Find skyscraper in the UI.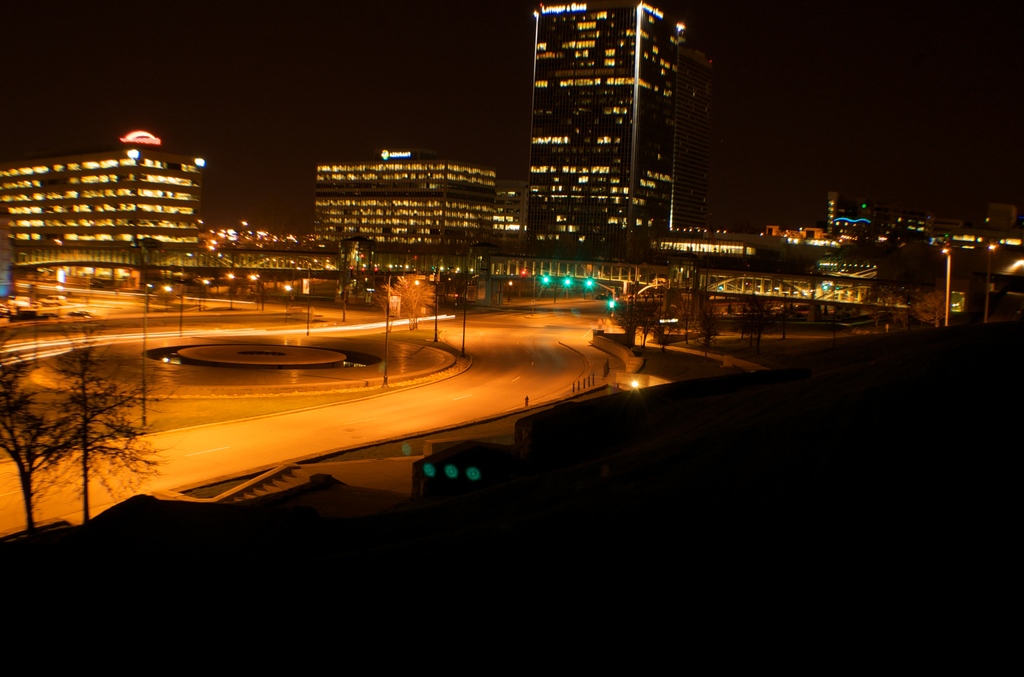
UI element at (503, 4, 728, 277).
